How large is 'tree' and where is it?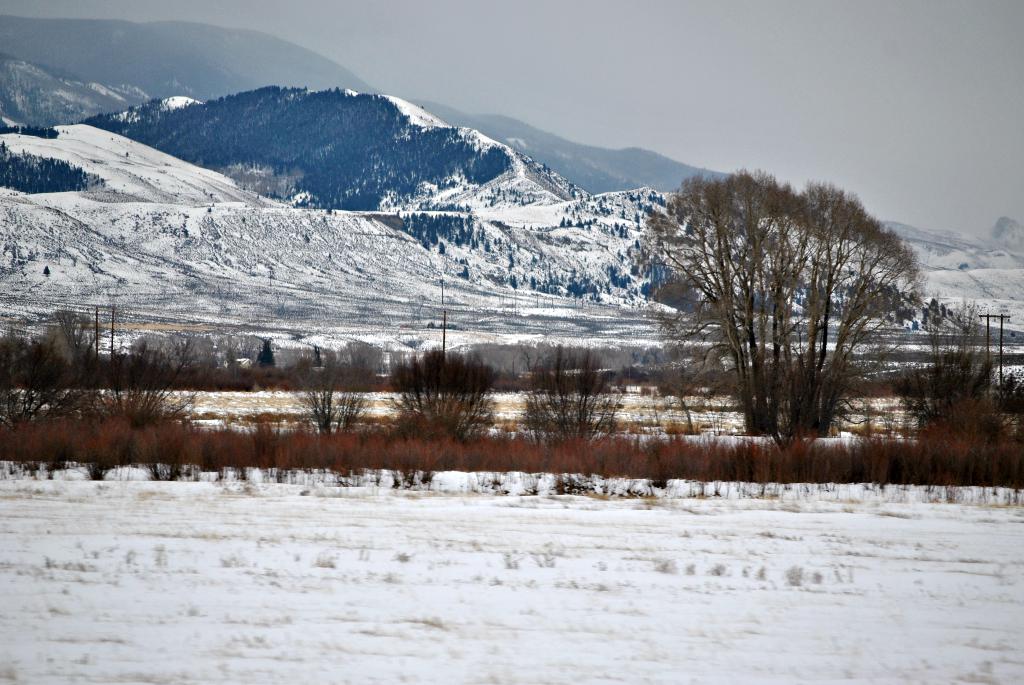
Bounding box: detection(463, 266, 470, 281).
